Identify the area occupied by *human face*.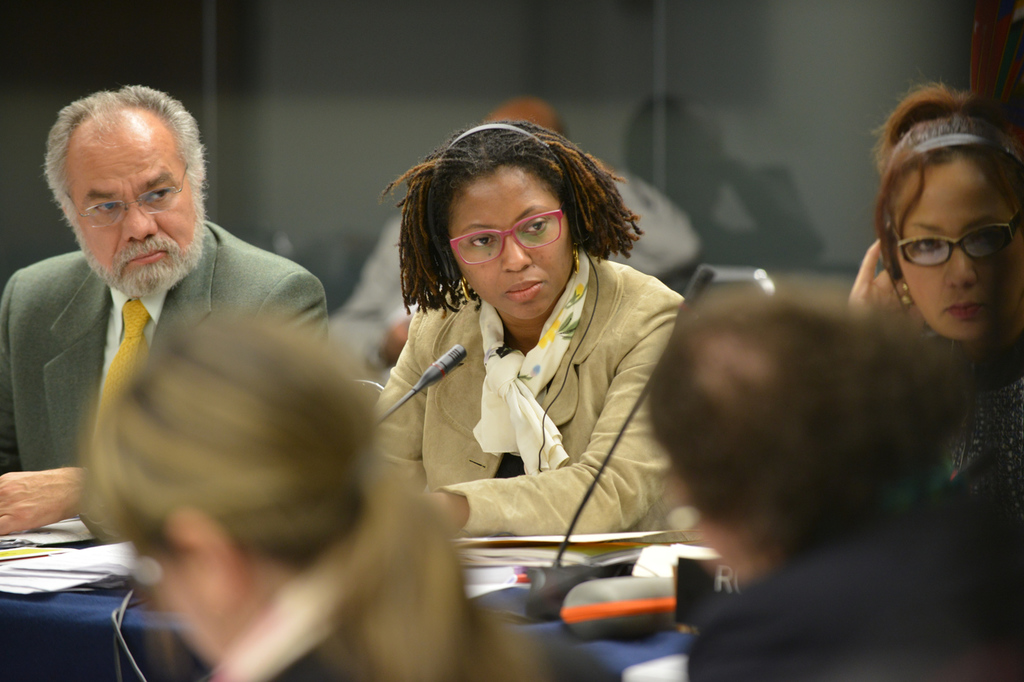
Area: (x1=893, y1=168, x2=1023, y2=343).
